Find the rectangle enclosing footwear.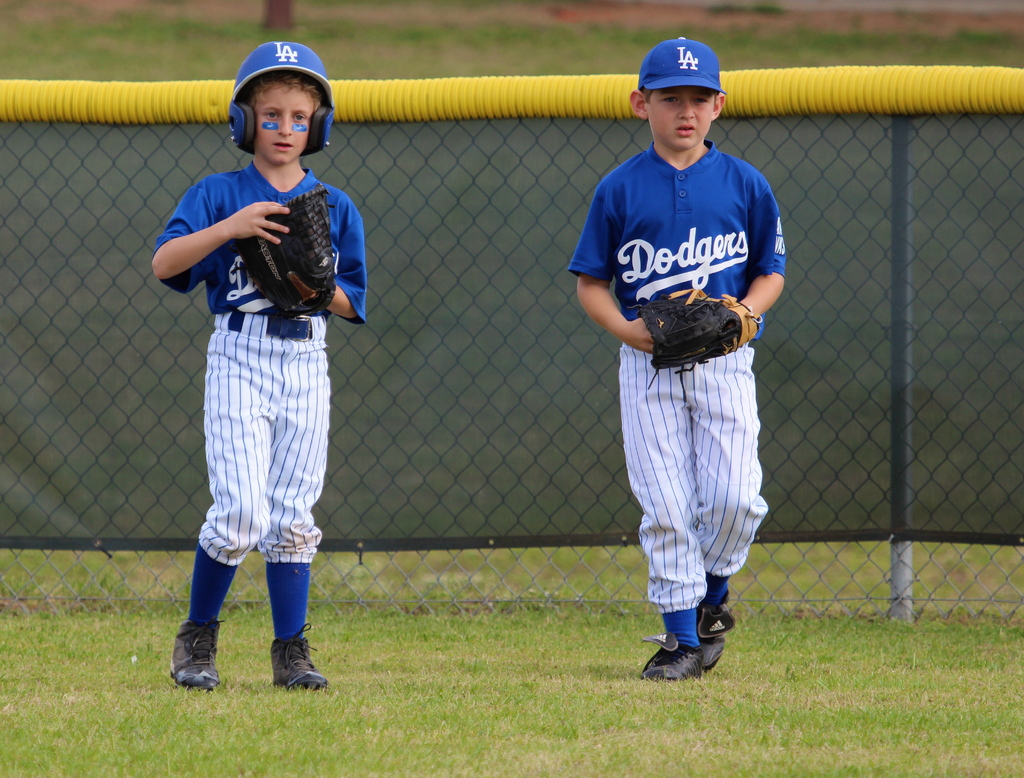
{"x1": 268, "y1": 624, "x2": 332, "y2": 691}.
